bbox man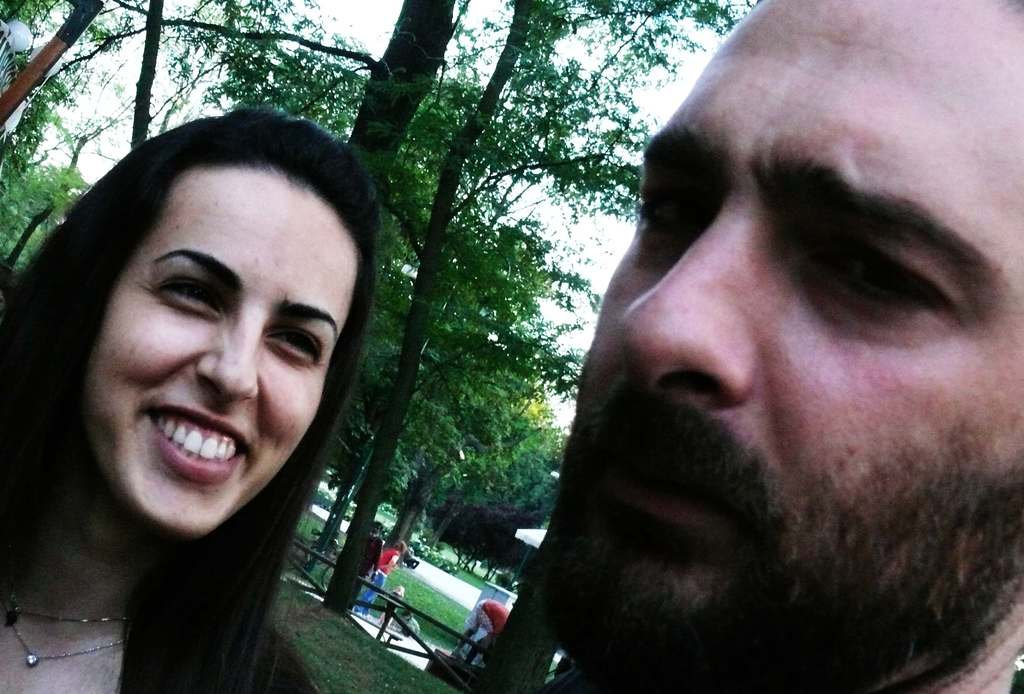
422 14 1023 689
